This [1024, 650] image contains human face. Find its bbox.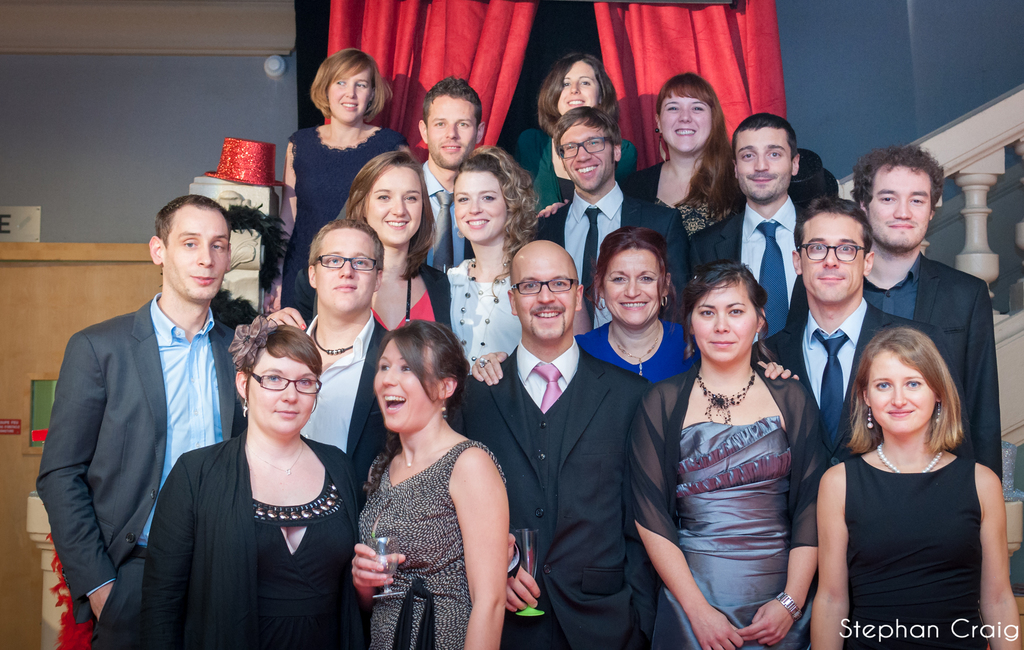
[left=657, top=87, right=714, bottom=156].
